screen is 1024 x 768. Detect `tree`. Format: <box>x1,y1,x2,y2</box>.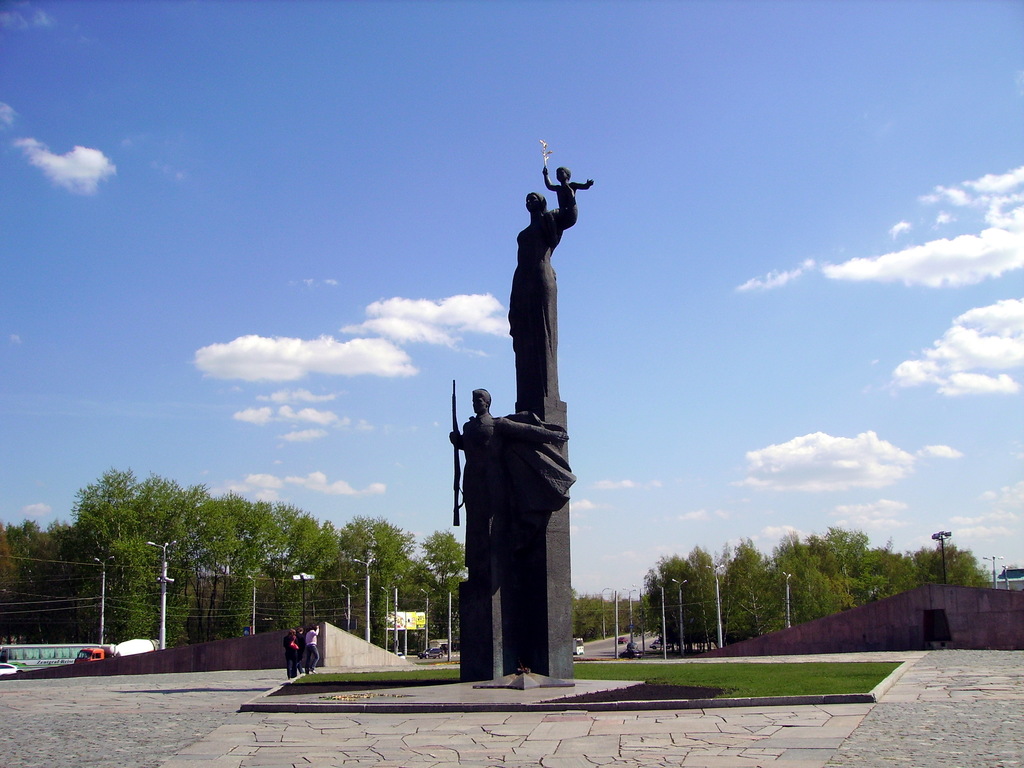
<box>270,511,339,637</box>.
